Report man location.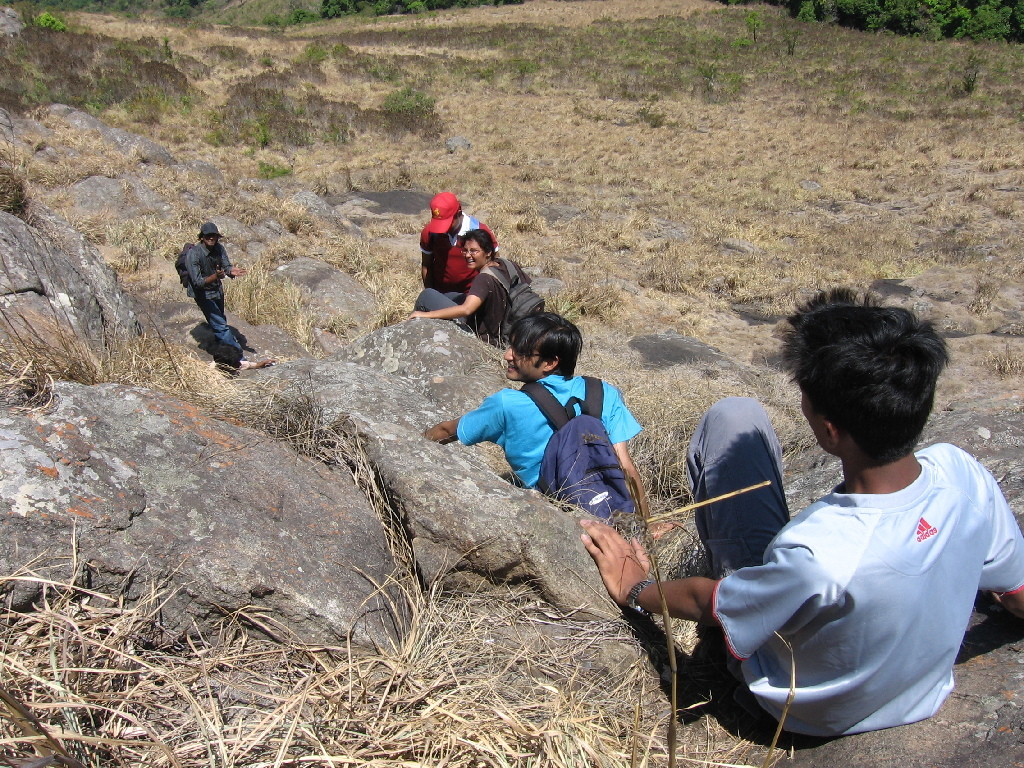
Report: left=422, top=303, right=653, bottom=511.
